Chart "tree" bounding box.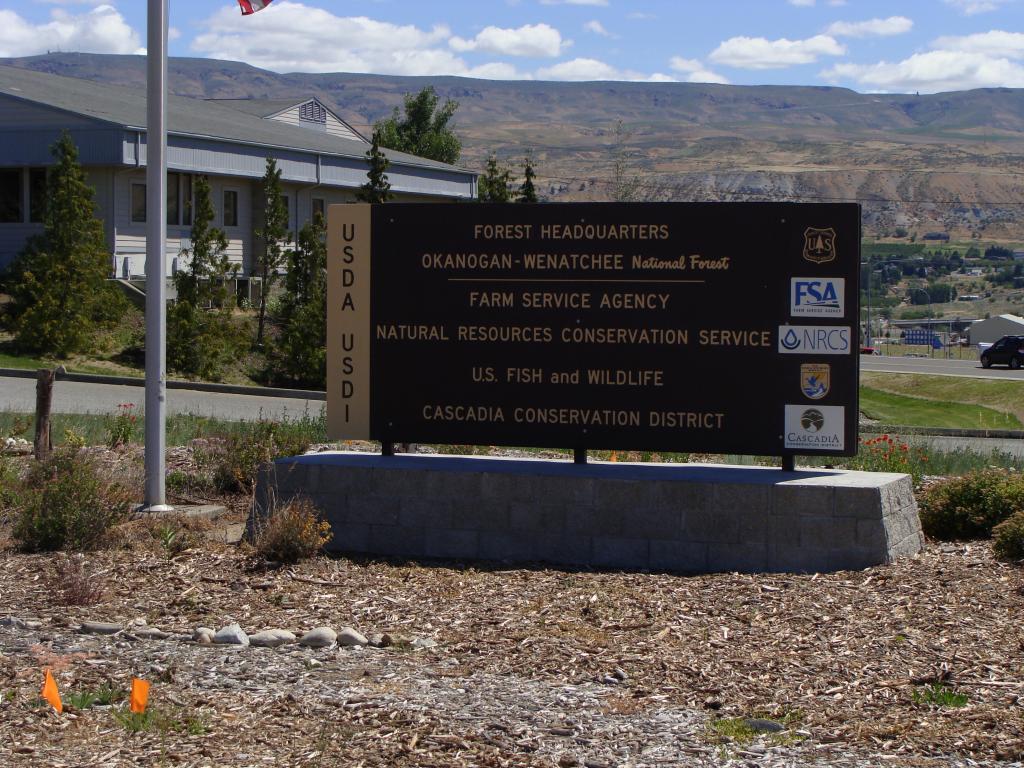
Charted: 186:173:233:317.
